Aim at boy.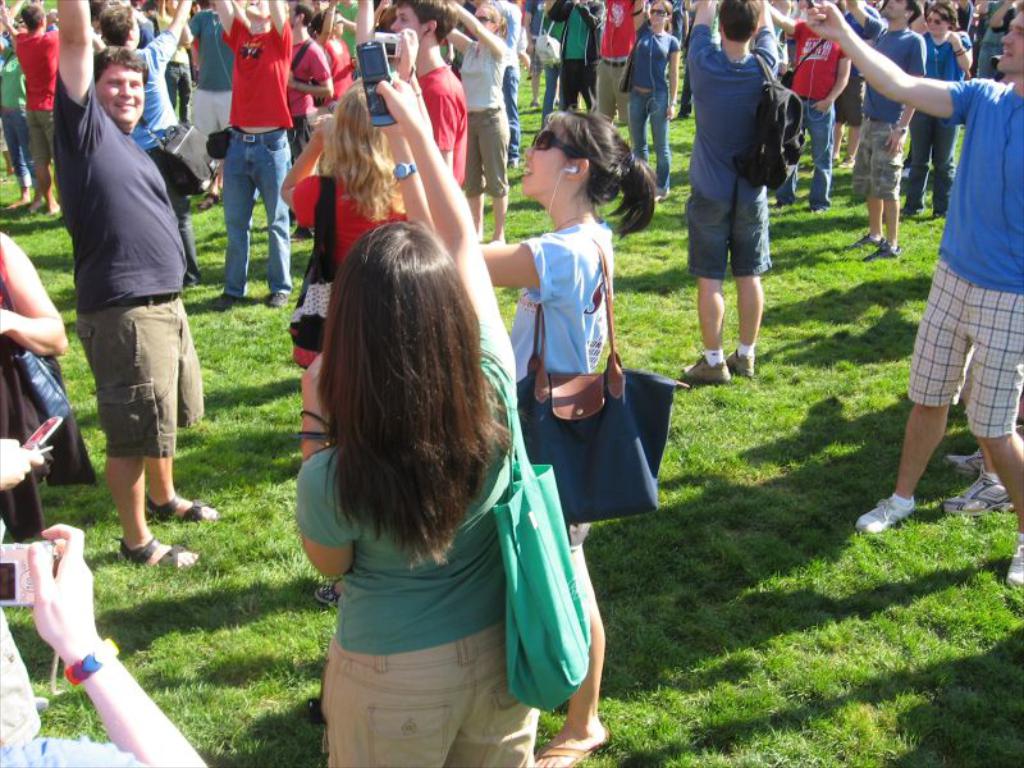
Aimed at left=358, top=0, right=471, bottom=237.
